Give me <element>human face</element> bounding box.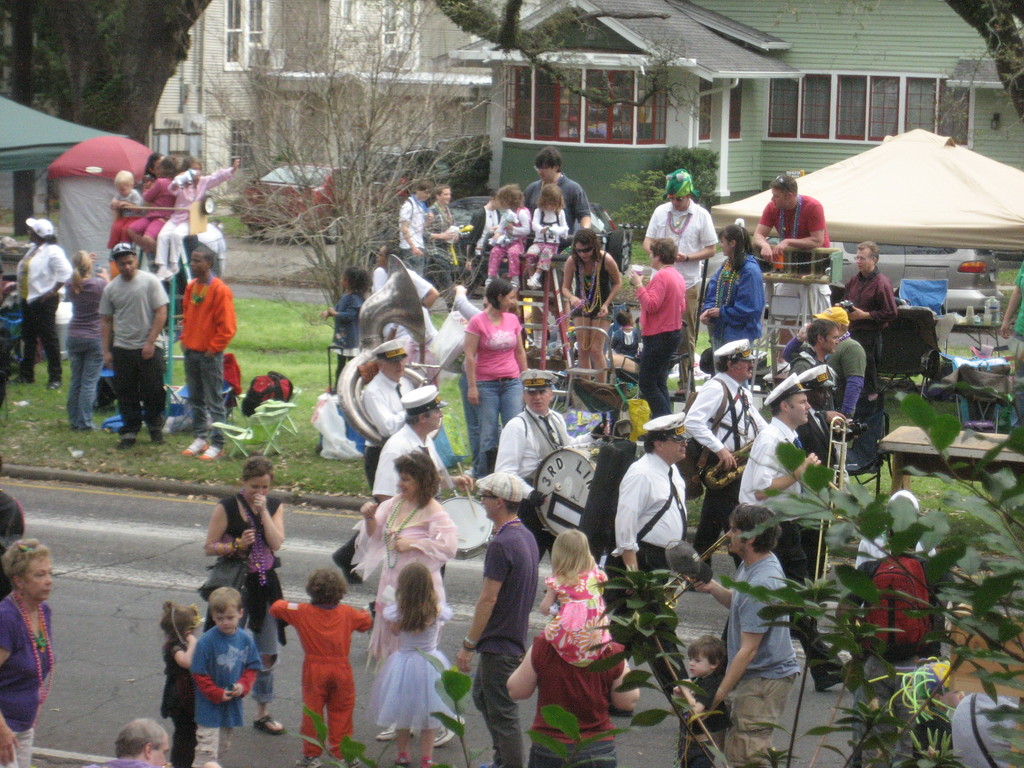
[left=426, top=403, right=449, bottom=431].
